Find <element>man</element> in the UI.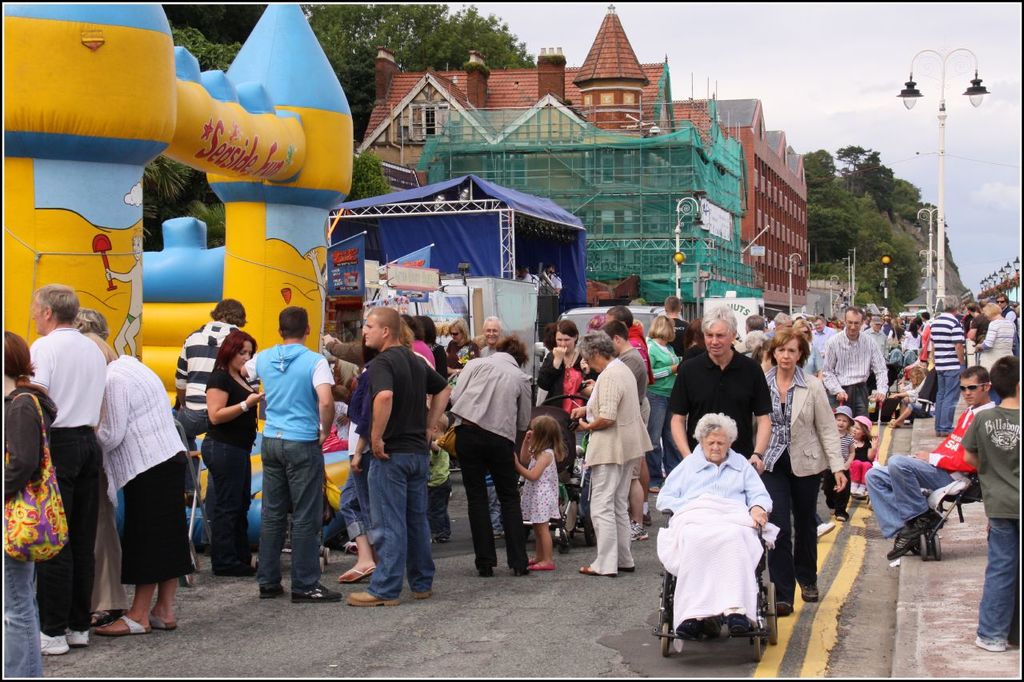
UI element at detection(669, 304, 771, 479).
